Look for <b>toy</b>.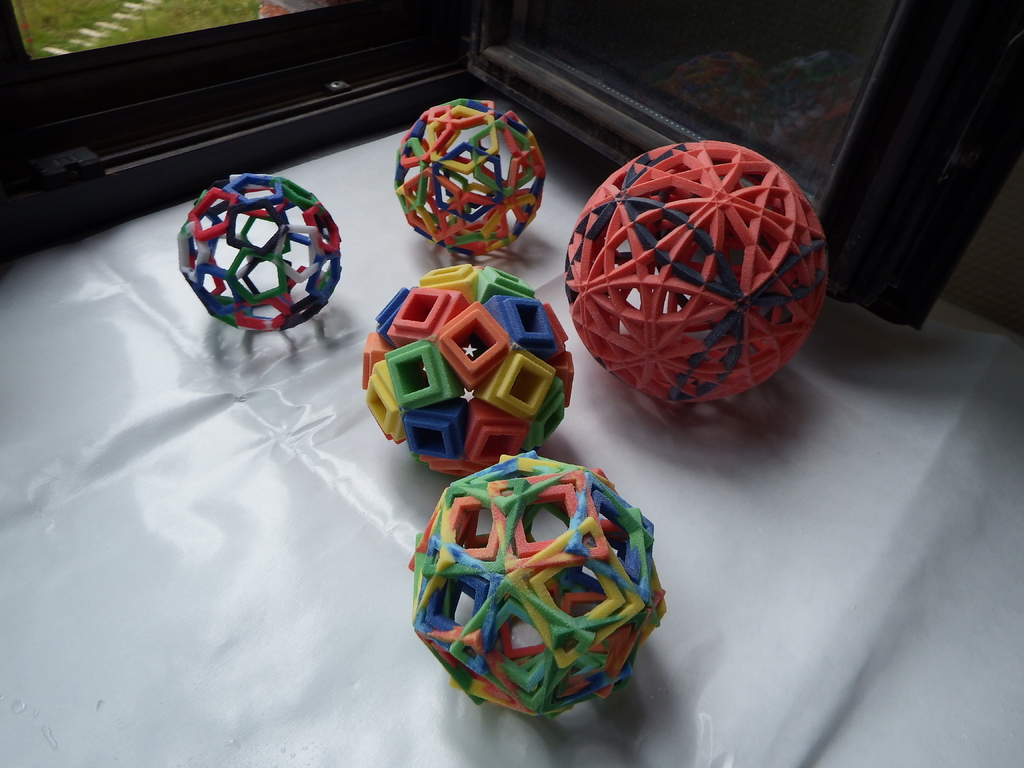
Found: x1=180 y1=174 x2=342 y2=333.
